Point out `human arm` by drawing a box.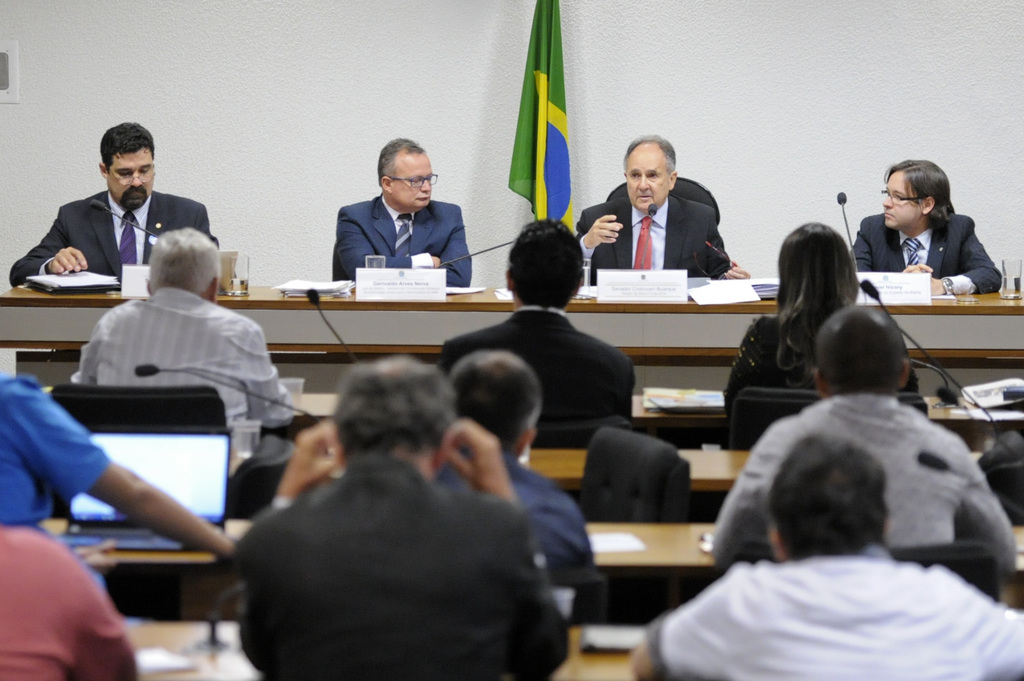
l=237, t=417, r=335, b=676.
